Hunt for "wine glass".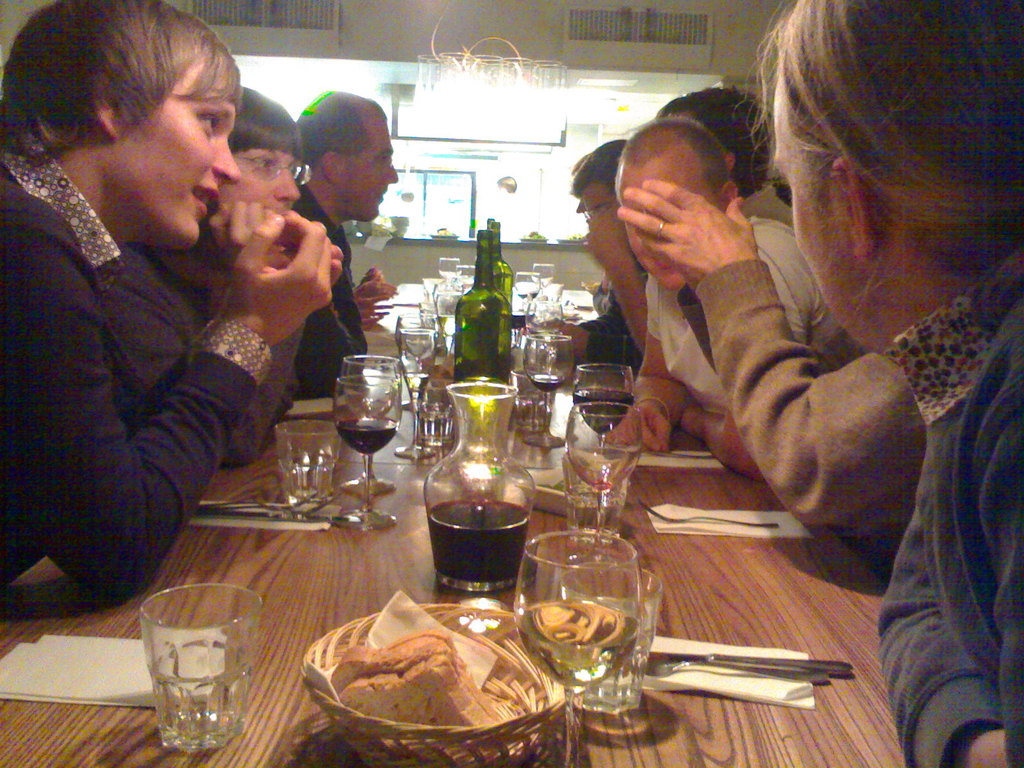
Hunted down at 390:308:436:404.
